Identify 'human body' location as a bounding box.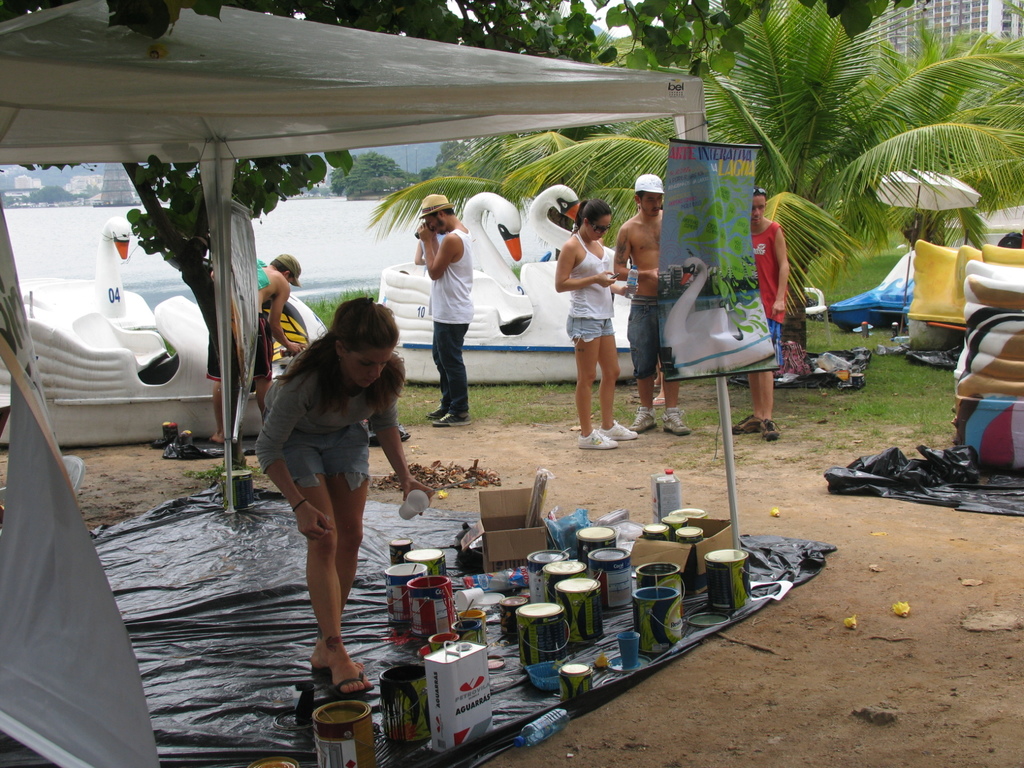
Rect(410, 181, 479, 418).
